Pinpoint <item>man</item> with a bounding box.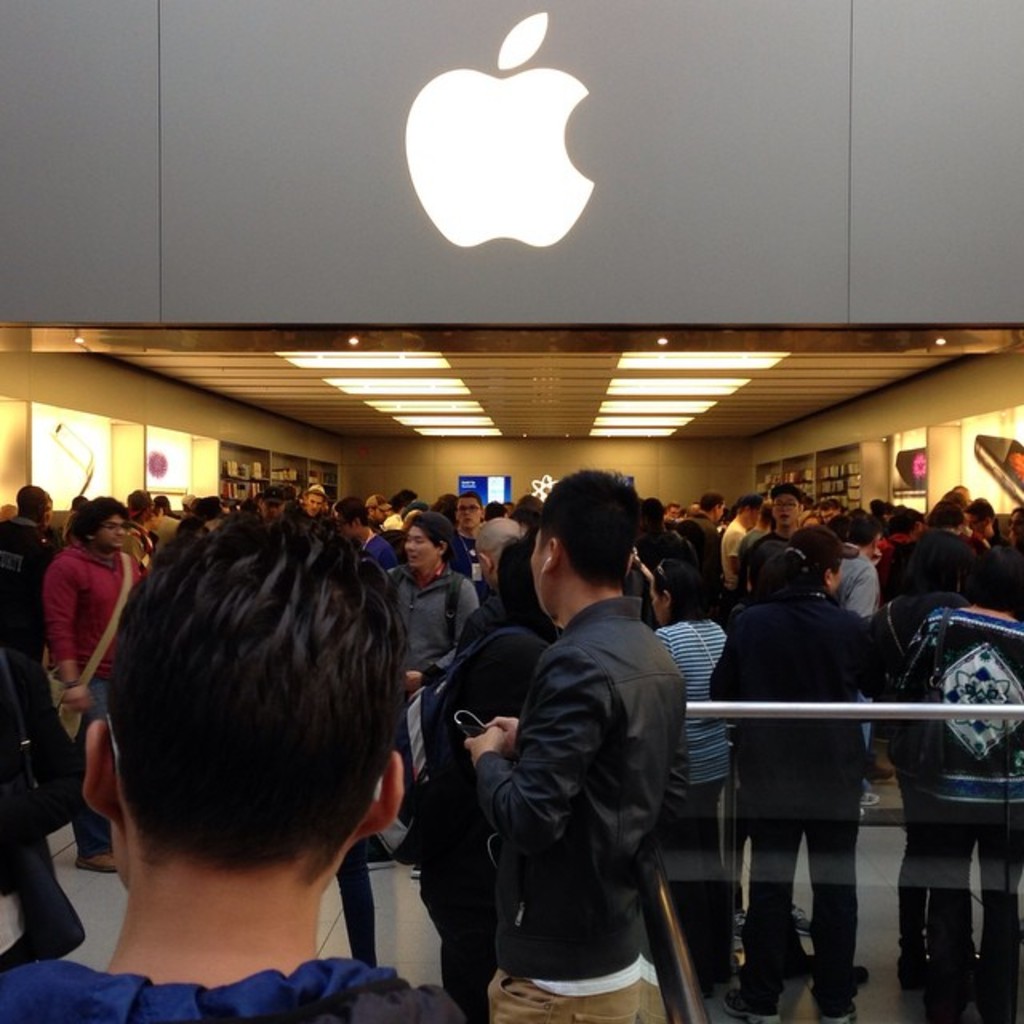
box=[334, 496, 403, 573].
